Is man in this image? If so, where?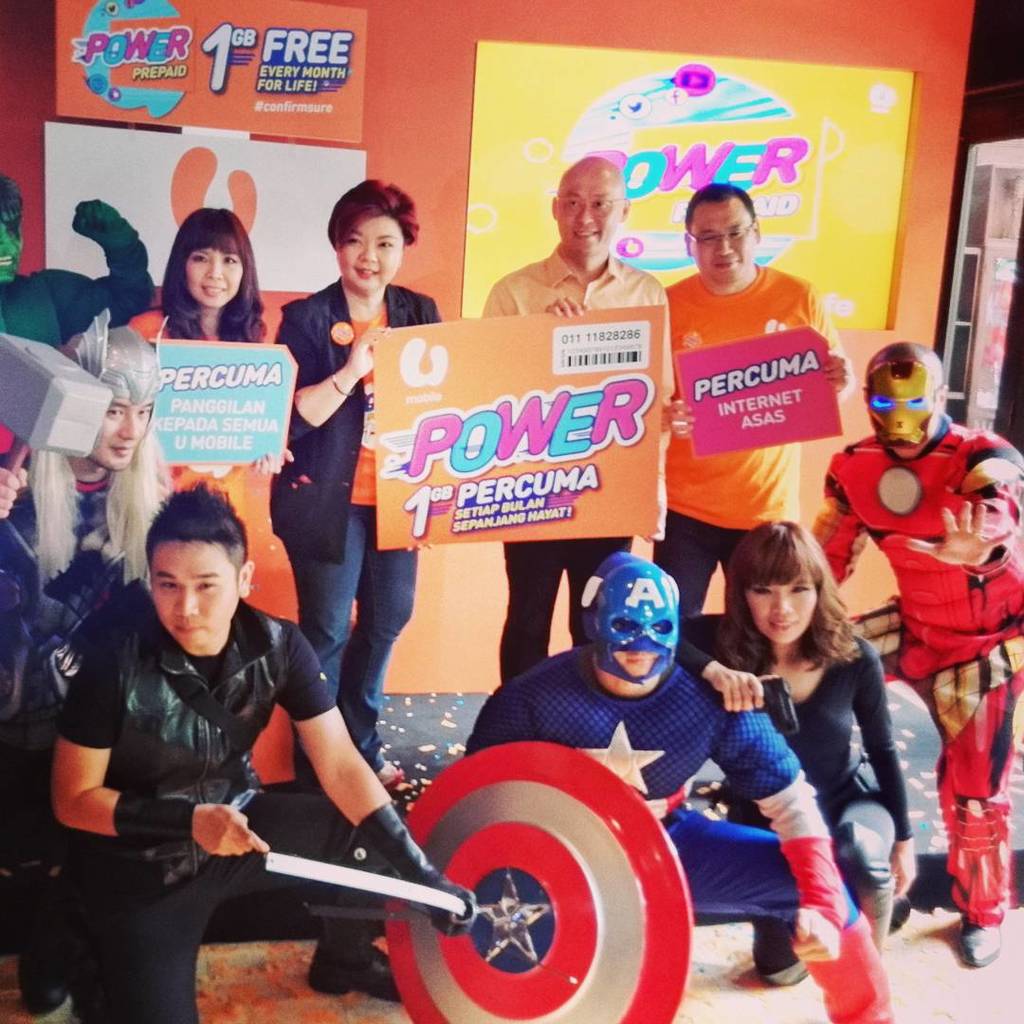
Yes, at bbox(0, 315, 196, 774).
